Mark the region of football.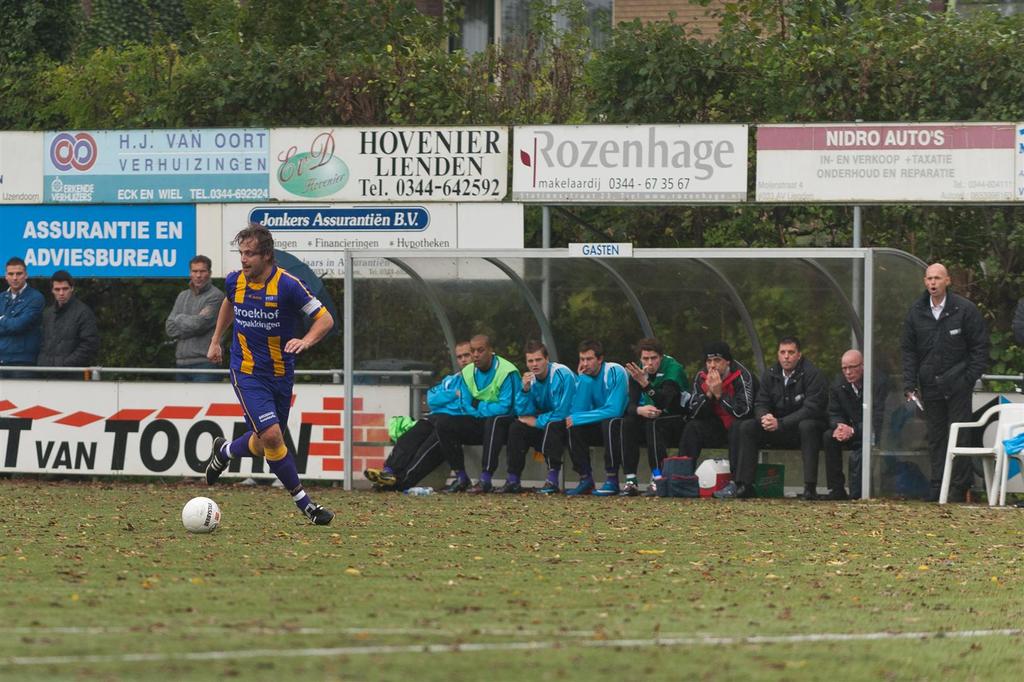
Region: rect(184, 497, 222, 533).
